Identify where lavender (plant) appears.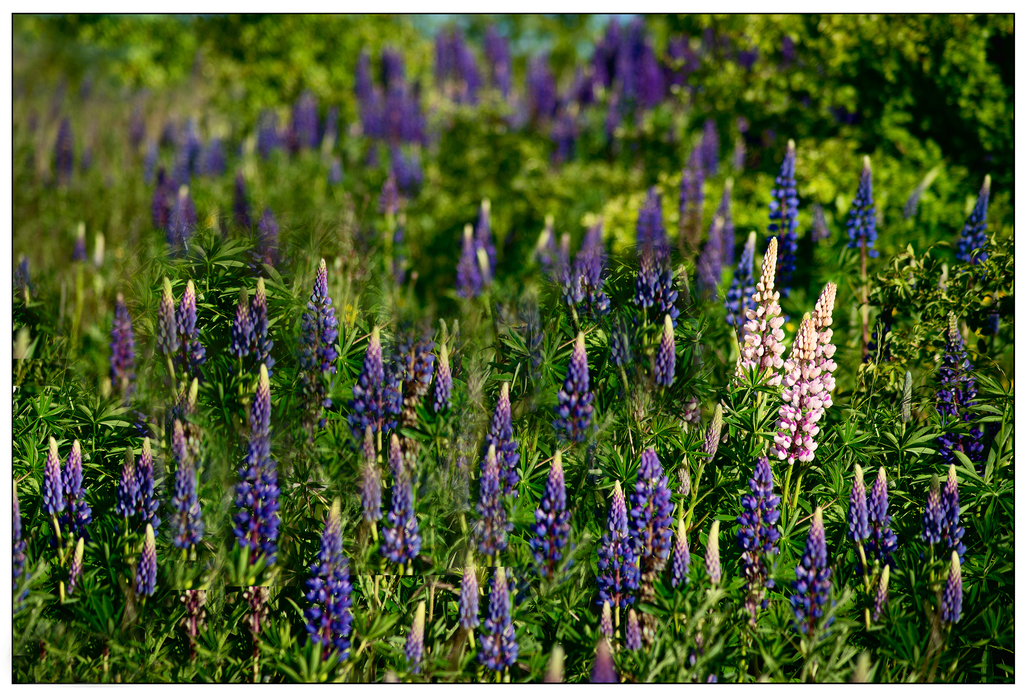
Appears at (63,436,85,542).
